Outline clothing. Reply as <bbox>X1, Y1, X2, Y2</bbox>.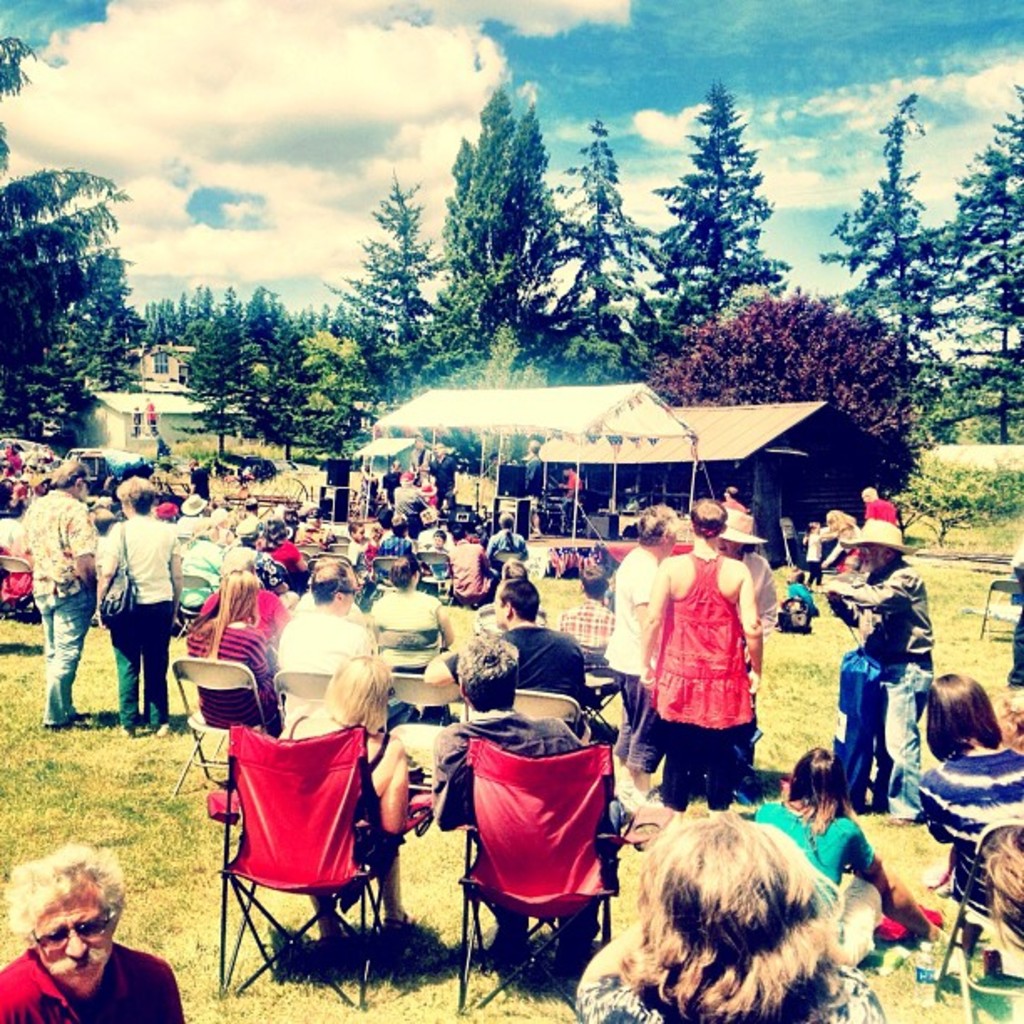
<bbox>191, 631, 269, 721</bbox>.
